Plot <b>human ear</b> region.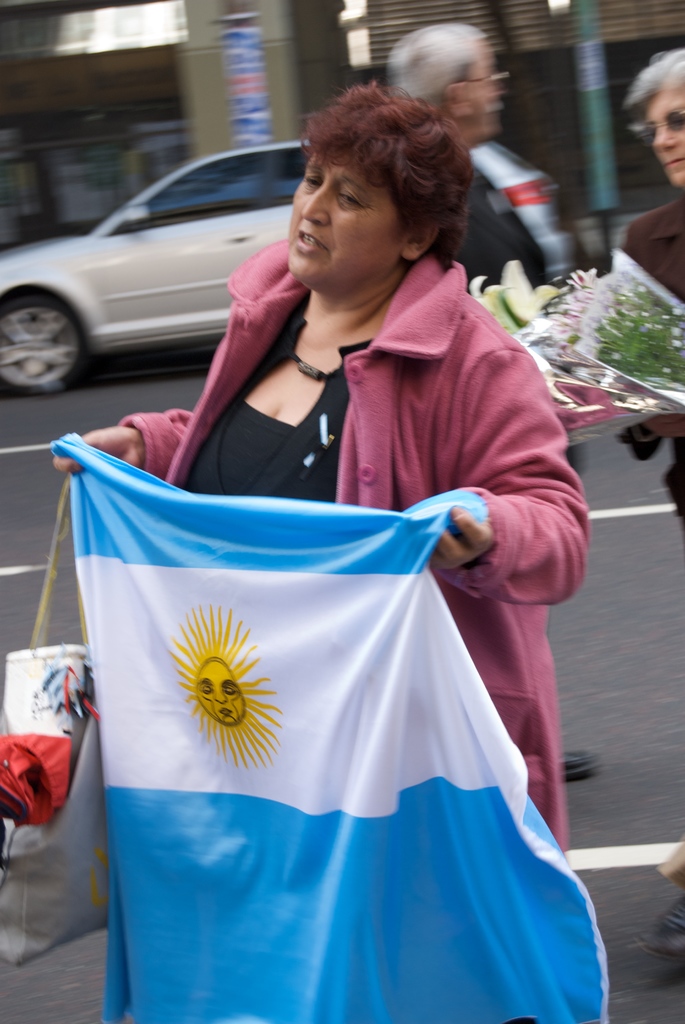
Plotted at 447,76,473,120.
